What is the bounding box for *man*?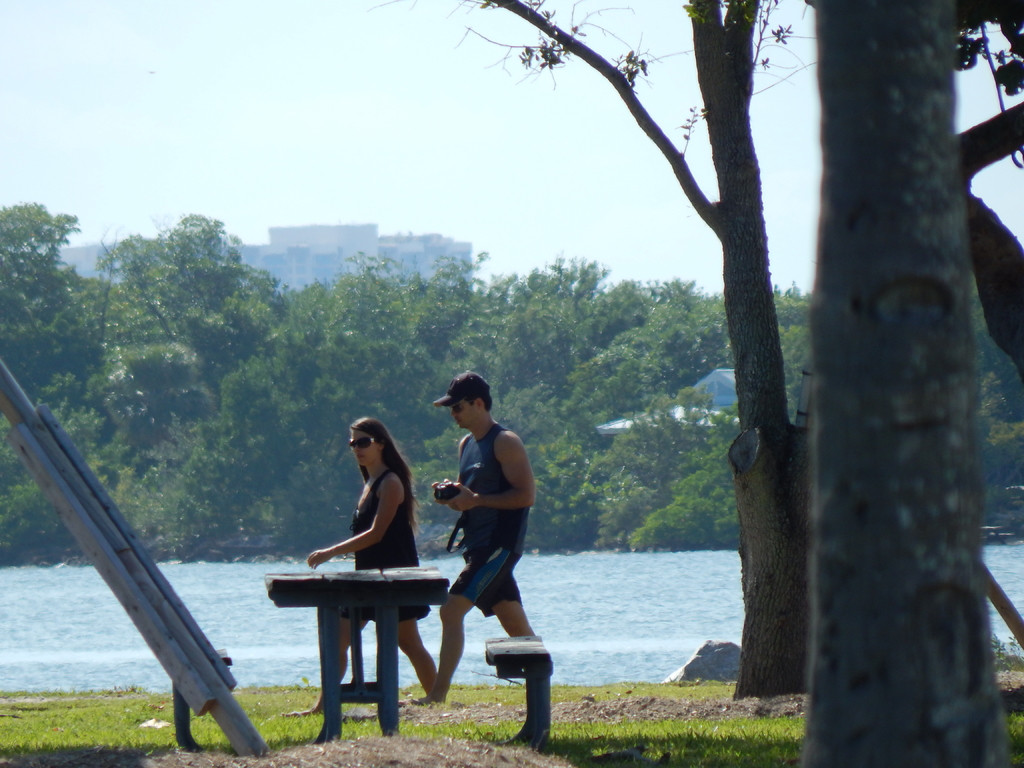
[x1=419, y1=376, x2=542, y2=731].
